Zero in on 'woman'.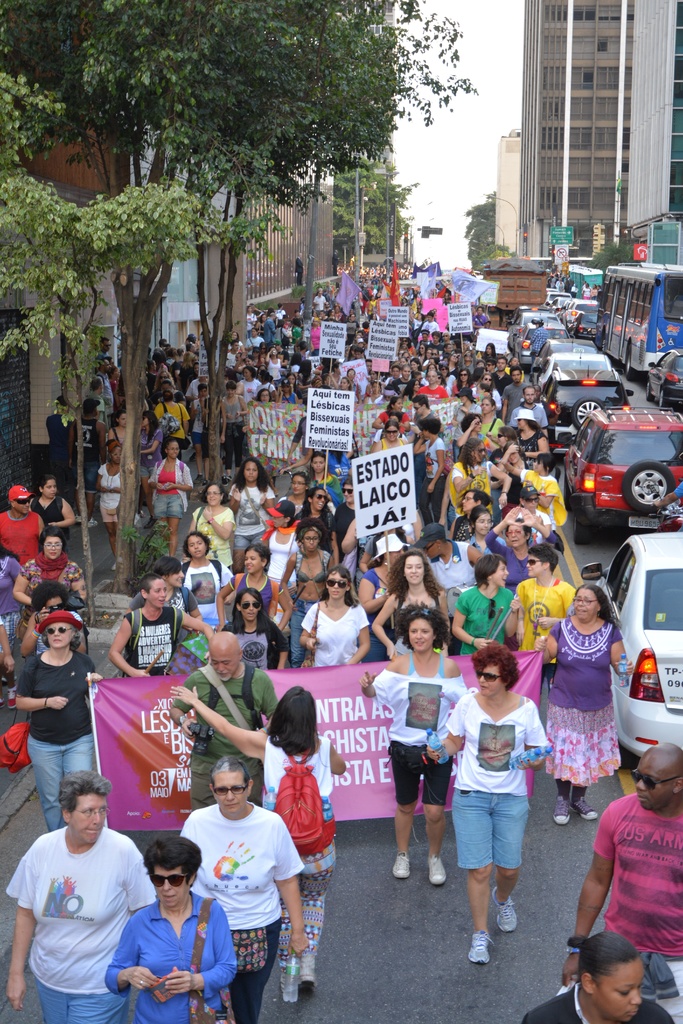
Zeroed in: <box>555,277,565,291</box>.
